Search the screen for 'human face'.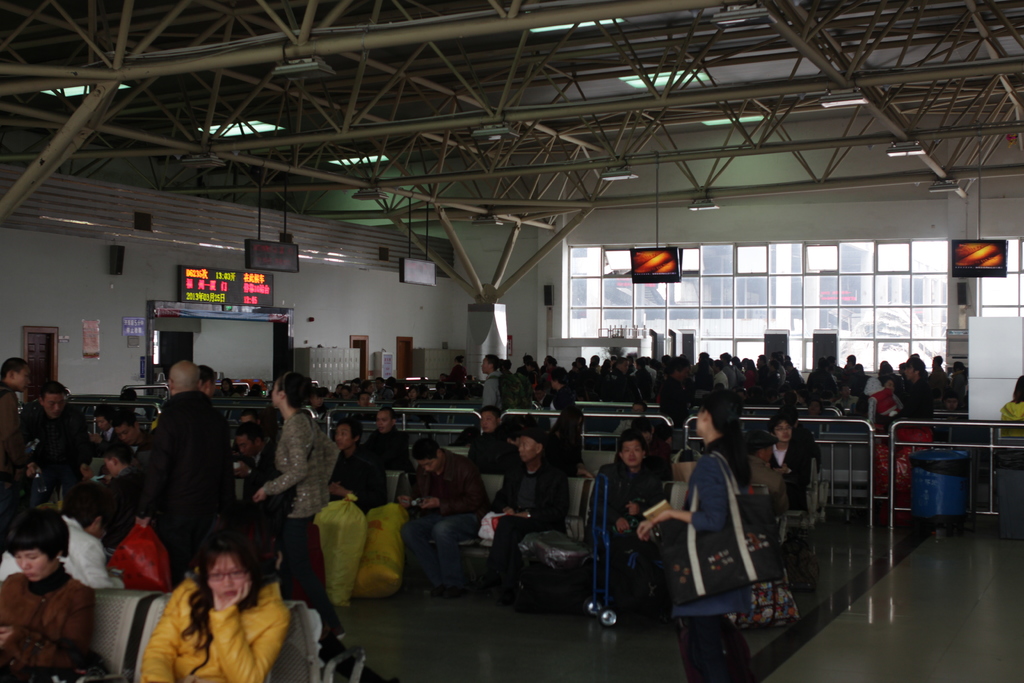
Found at [515, 433, 537, 463].
